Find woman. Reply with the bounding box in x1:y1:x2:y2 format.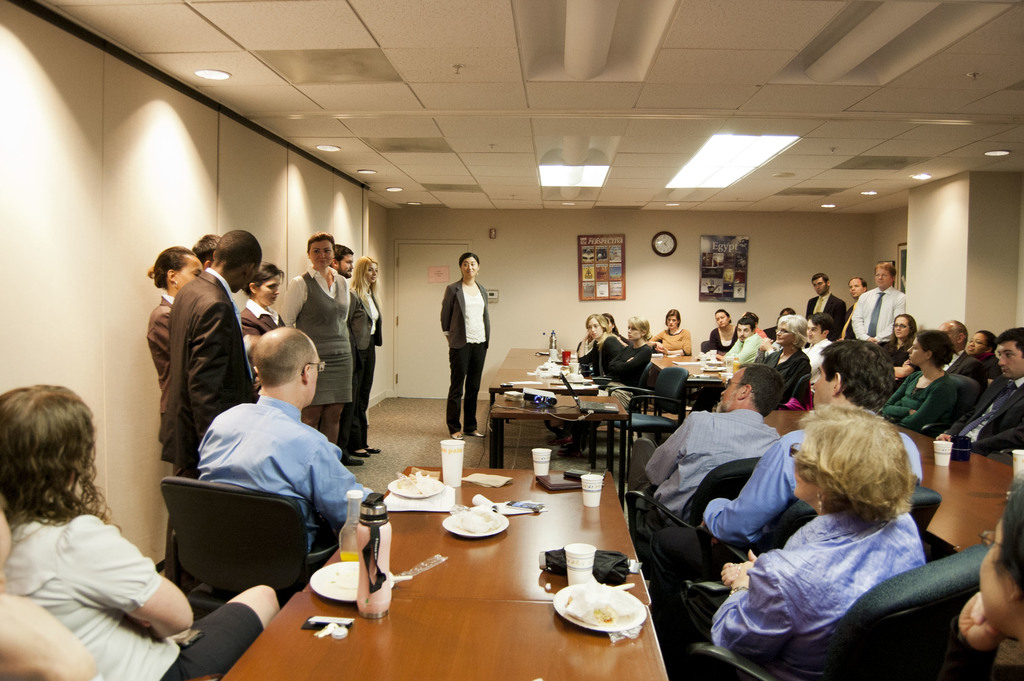
875:314:913:365.
